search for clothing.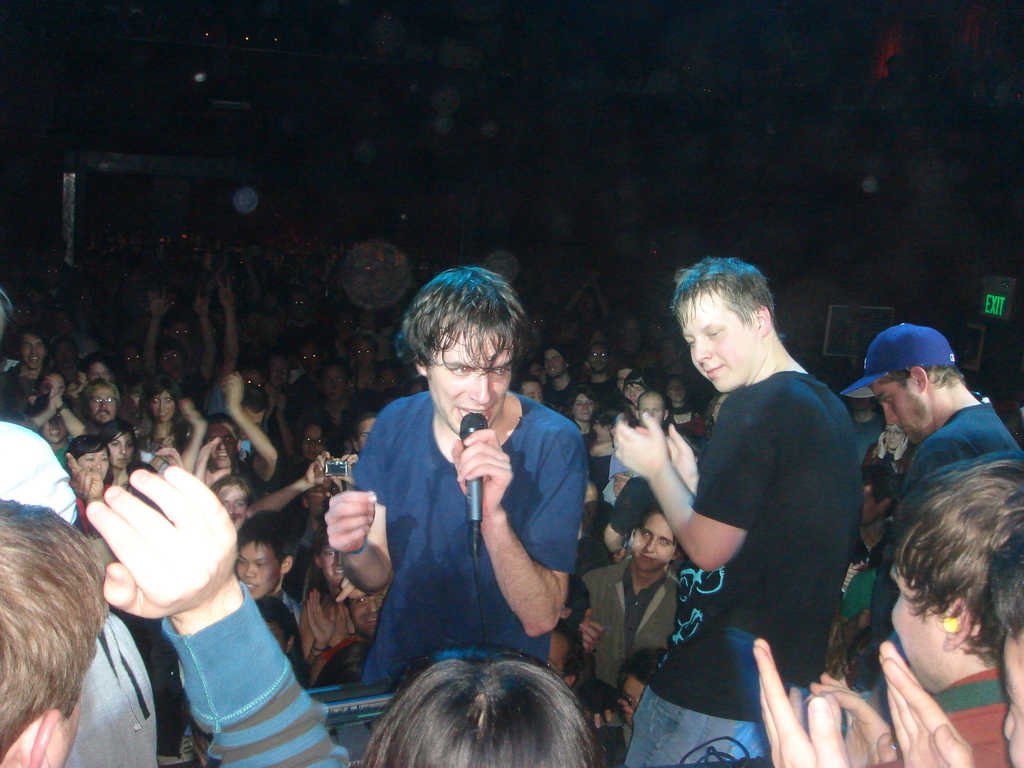
Found at (left=350, top=393, right=587, bottom=680).
